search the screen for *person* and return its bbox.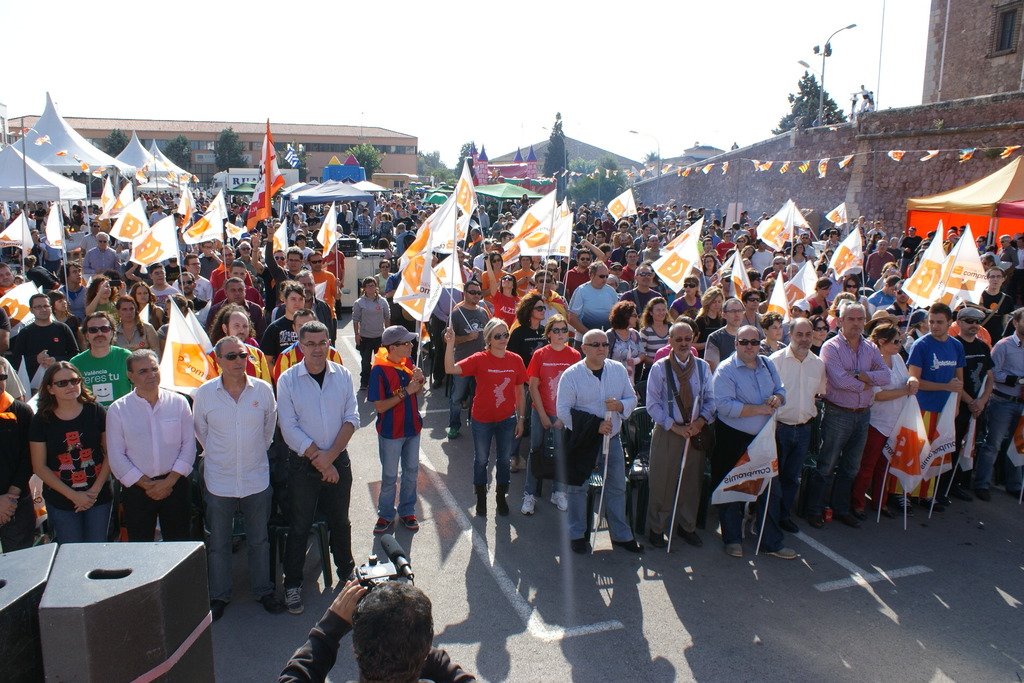
Found: left=275, top=221, right=282, bottom=234.
